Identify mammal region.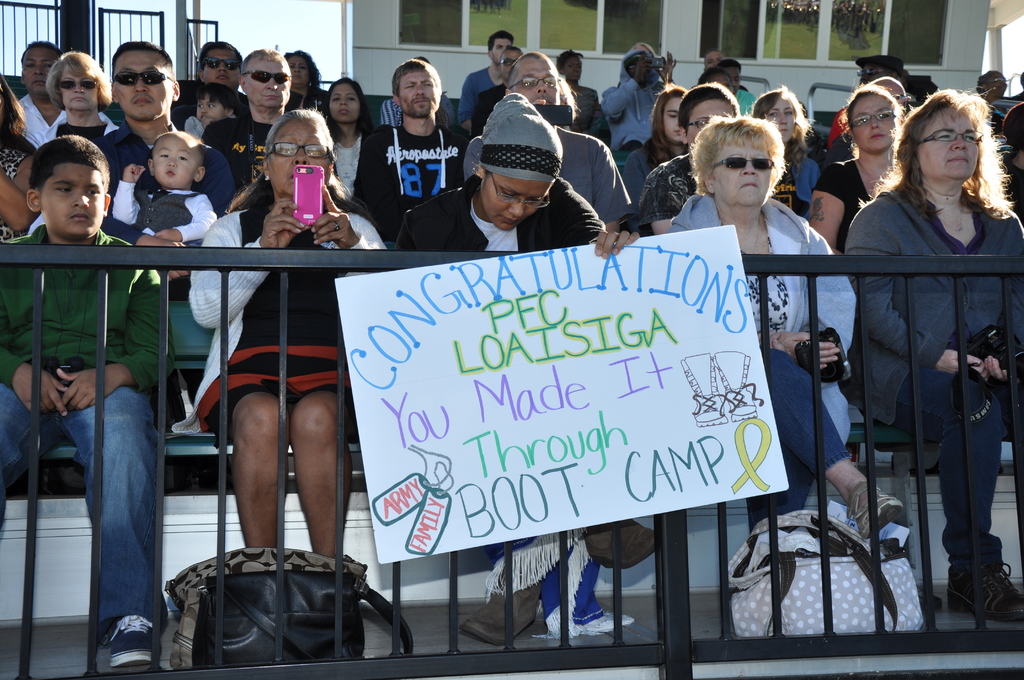
Region: locate(499, 47, 525, 77).
